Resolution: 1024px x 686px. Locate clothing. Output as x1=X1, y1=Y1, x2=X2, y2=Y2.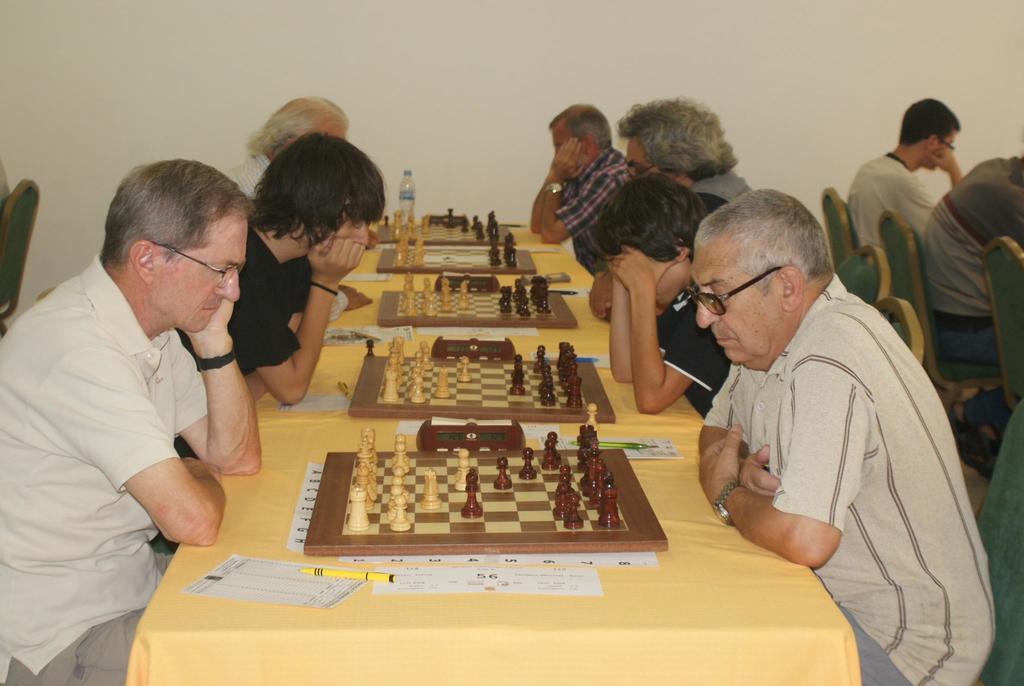
x1=552, y1=147, x2=629, y2=277.
